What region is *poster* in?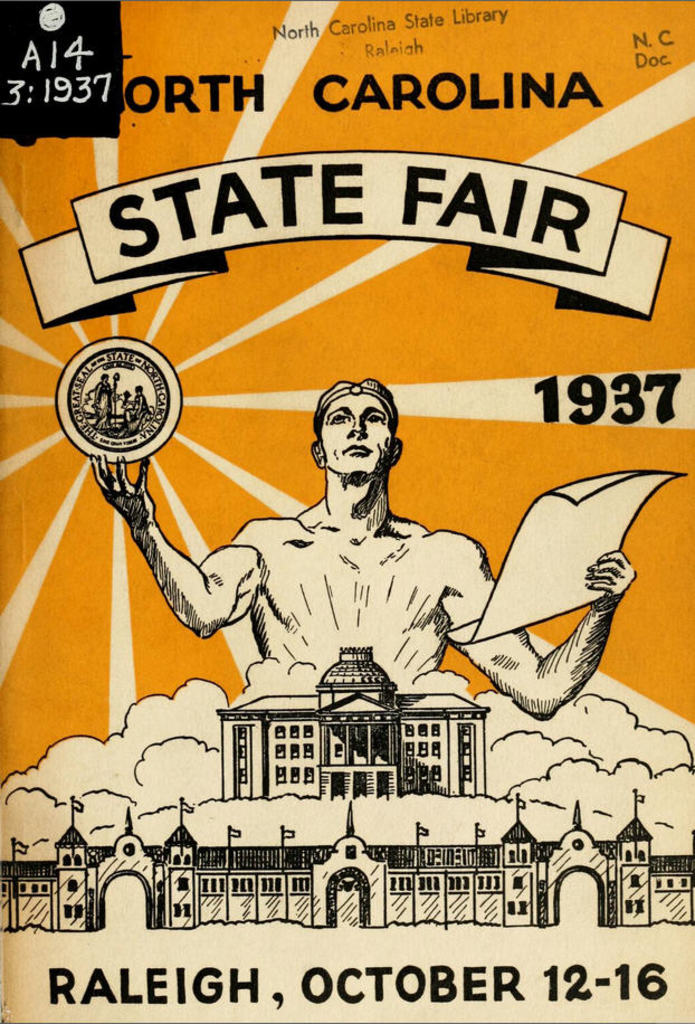
box(0, 0, 694, 1021).
